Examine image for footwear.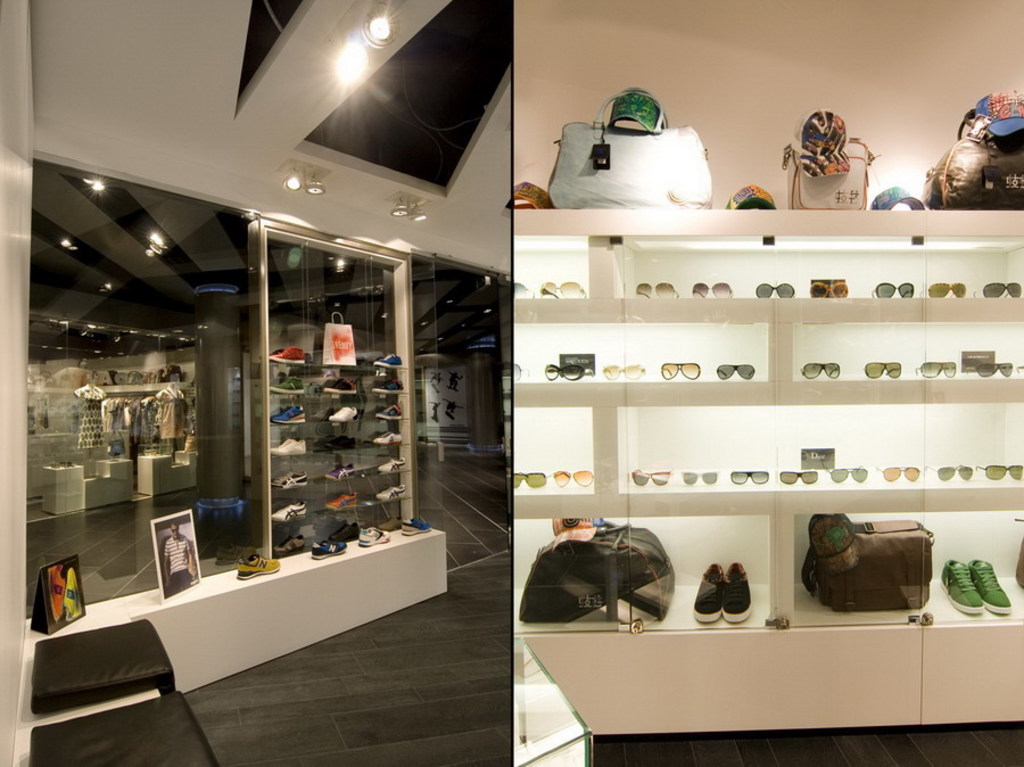
Examination result: {"left": 945, "top": 559, "right": 985, "bottom": 613}.
